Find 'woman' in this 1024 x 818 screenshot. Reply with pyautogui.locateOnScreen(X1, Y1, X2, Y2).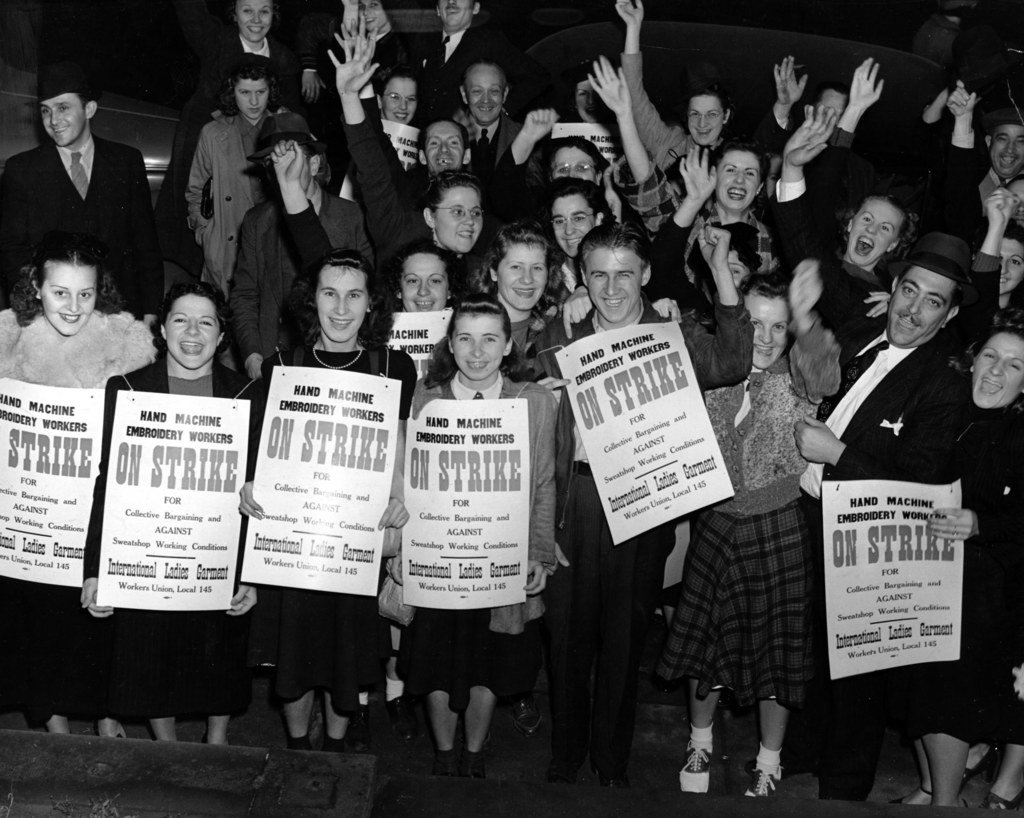
pyautogui.locateOnScreen(582, 52, 778, 268).
